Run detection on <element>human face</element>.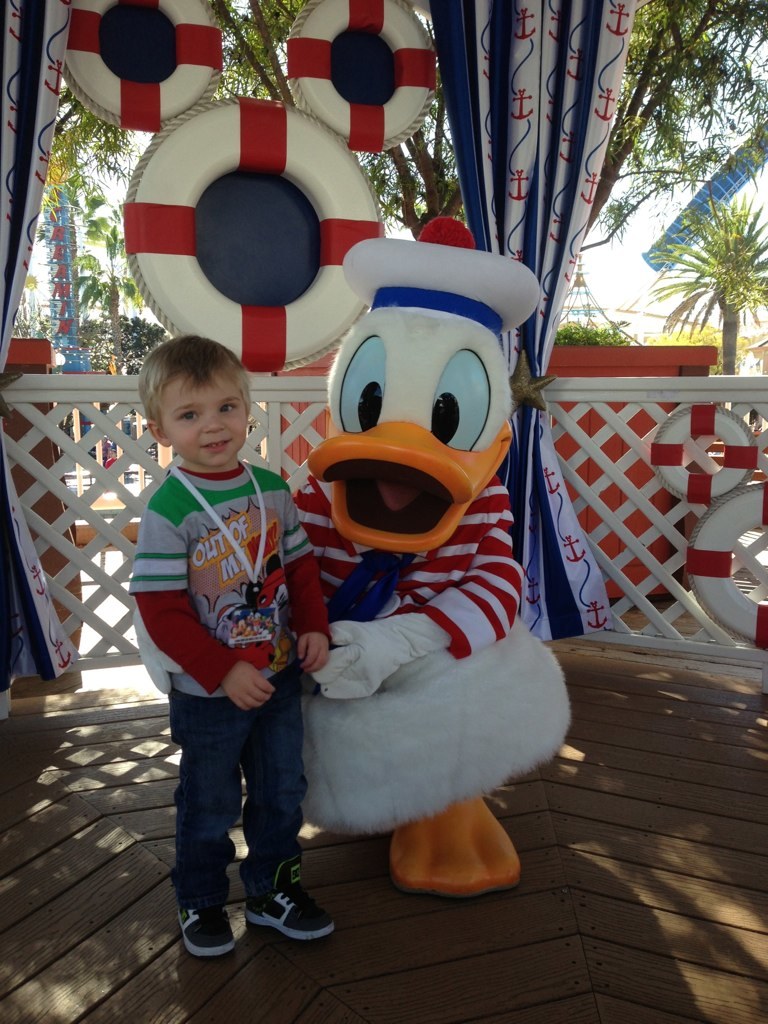
Result: box=[162, 381, 248, 462].
